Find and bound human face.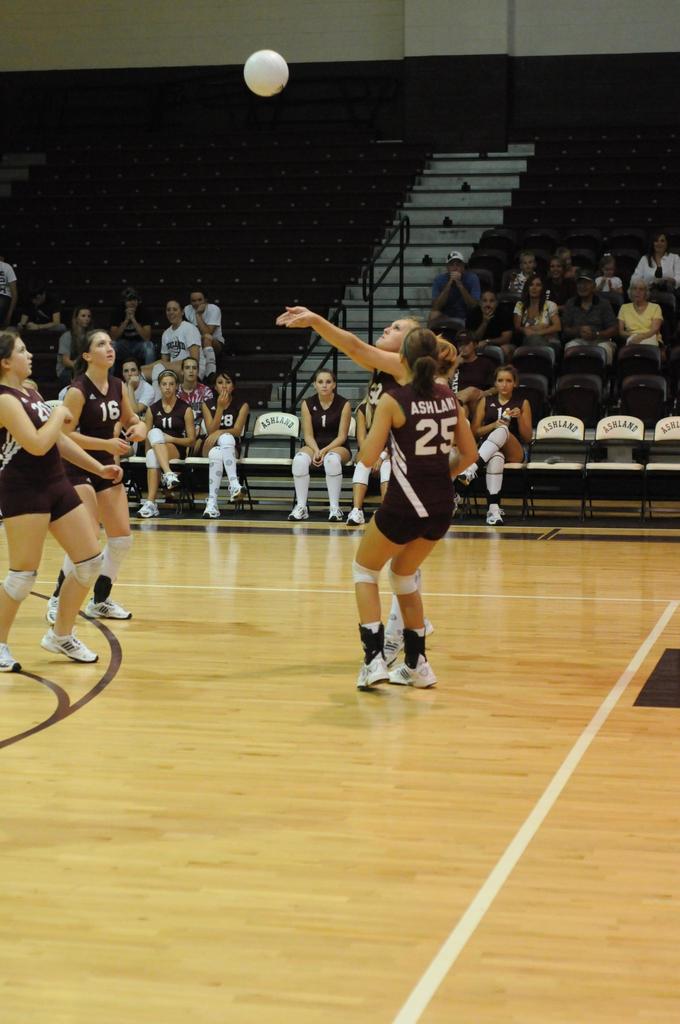
Bound: 316,371,335,396.
